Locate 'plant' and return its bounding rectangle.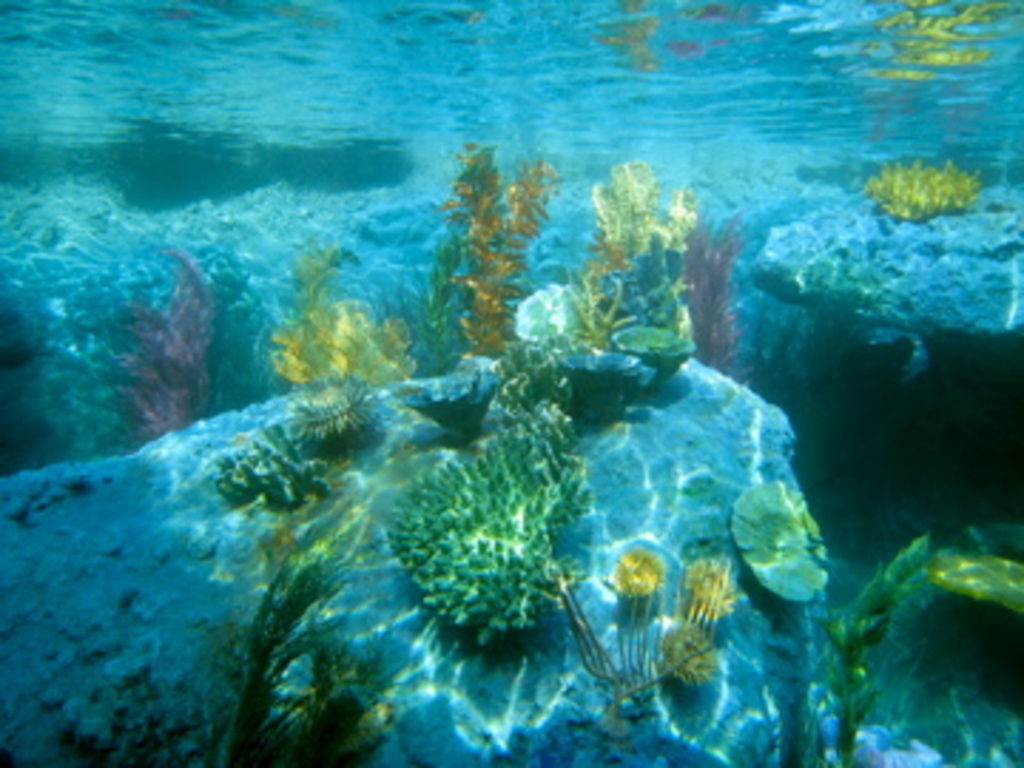
410 145 558 373.
